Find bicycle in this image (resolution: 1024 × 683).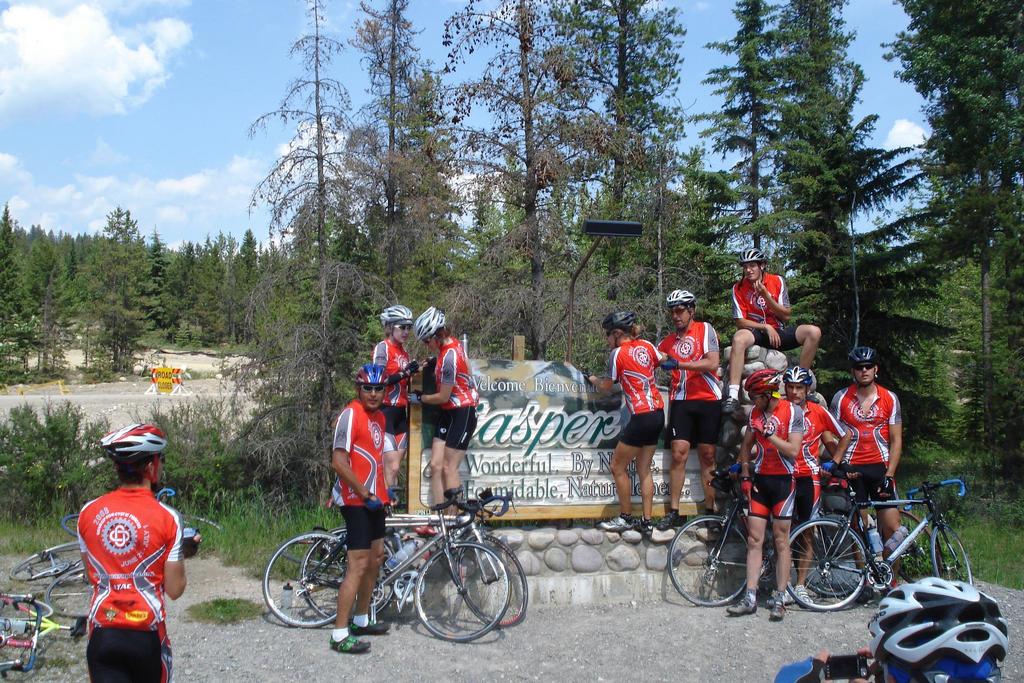
x1=8 y1=514 x2=101 y2=624.
